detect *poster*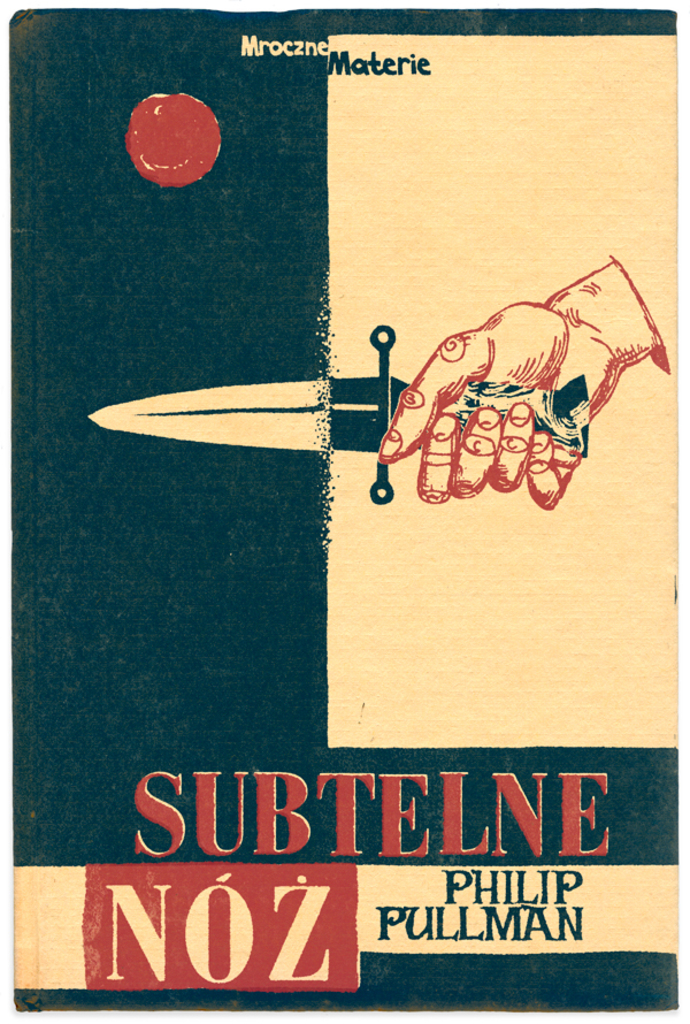
pyautogui.locateOnScreen(0, 0, 689, 1023)
